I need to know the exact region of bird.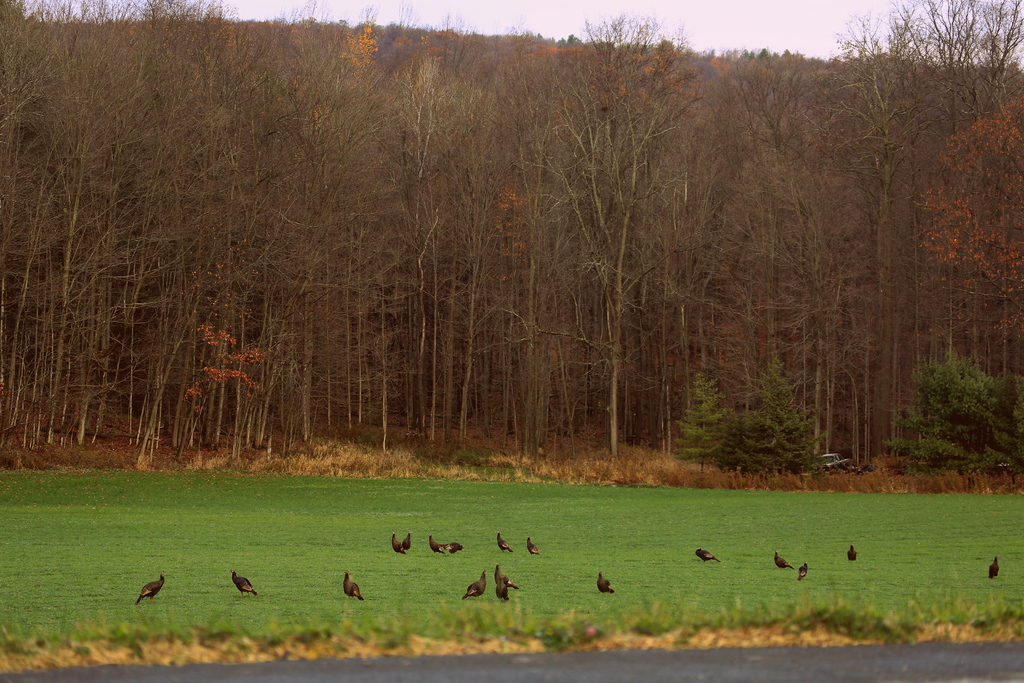
Region: crop(461, 570, 486, 602).
